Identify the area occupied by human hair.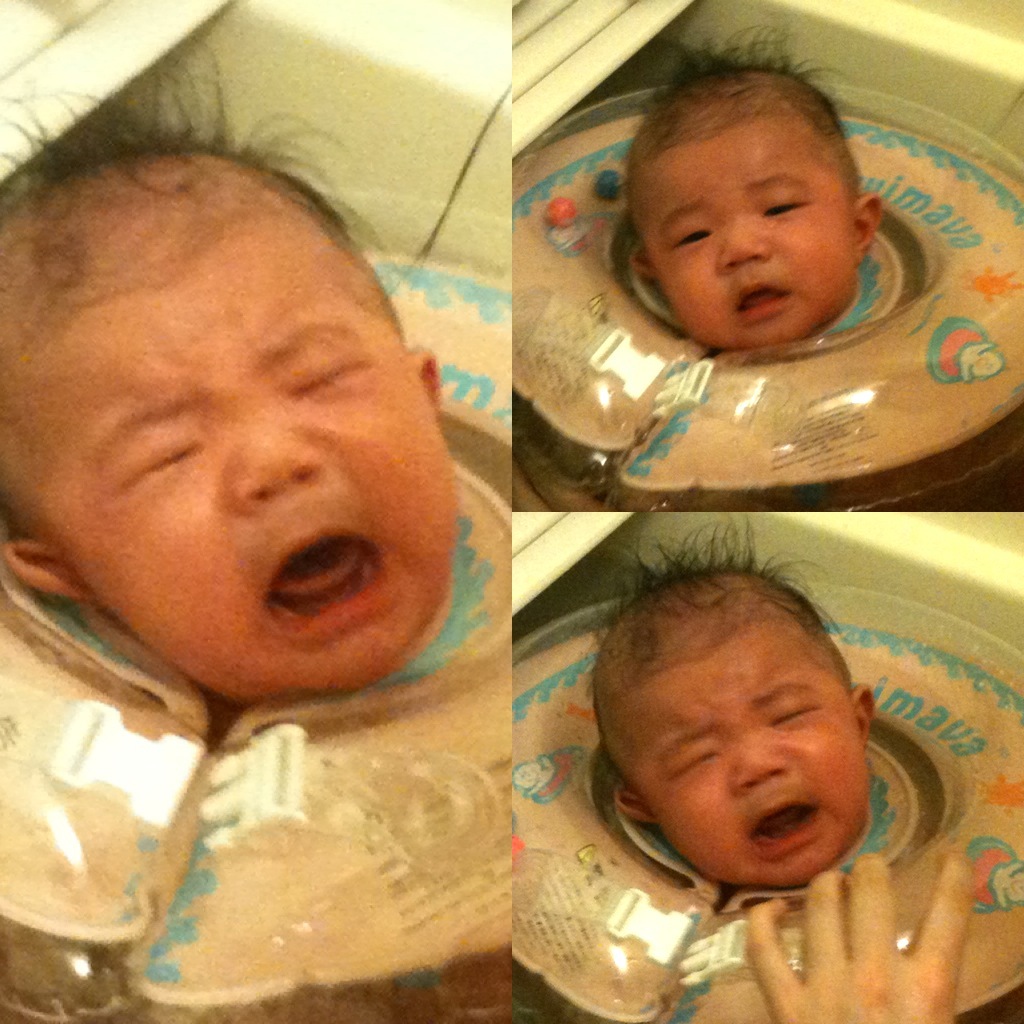
Area: Rect(0, 39, 388, 489).
